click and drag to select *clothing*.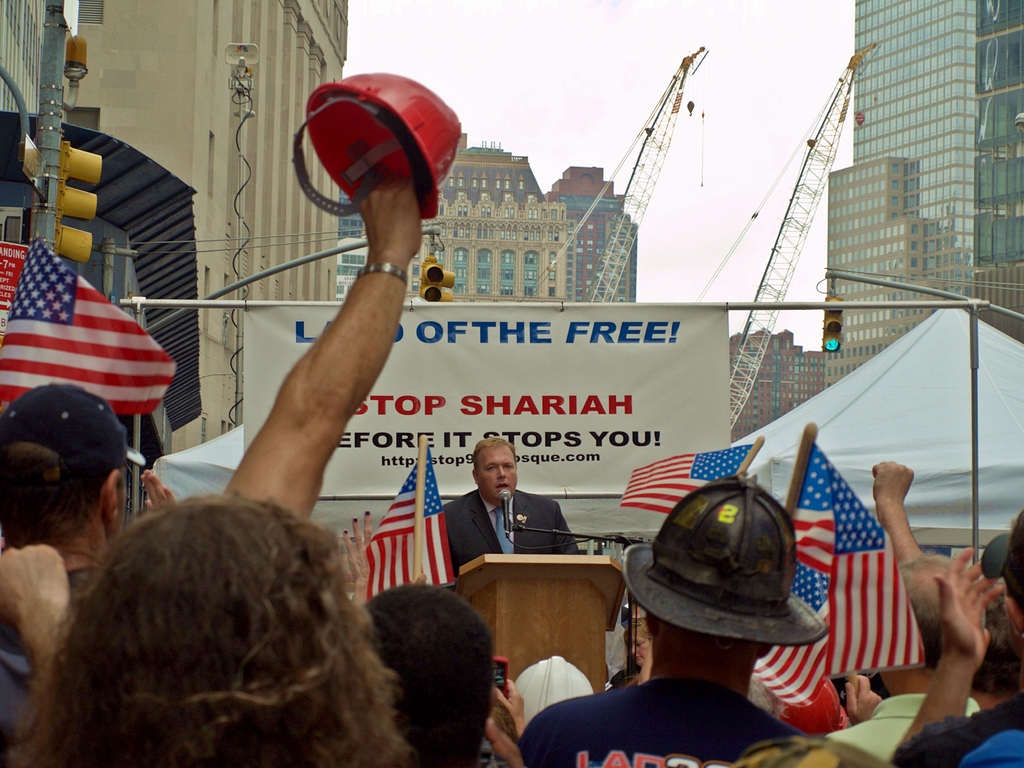
Selection: l=0, t=571, r=94, b=767.
